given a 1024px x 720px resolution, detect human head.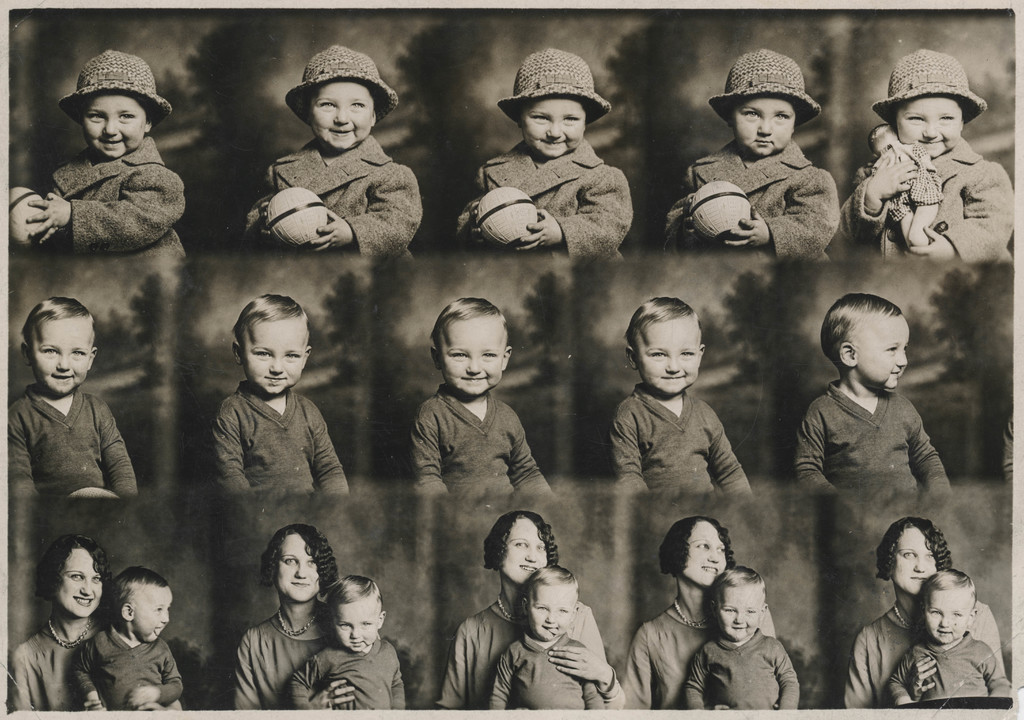
[40, 535, 112, 623].
